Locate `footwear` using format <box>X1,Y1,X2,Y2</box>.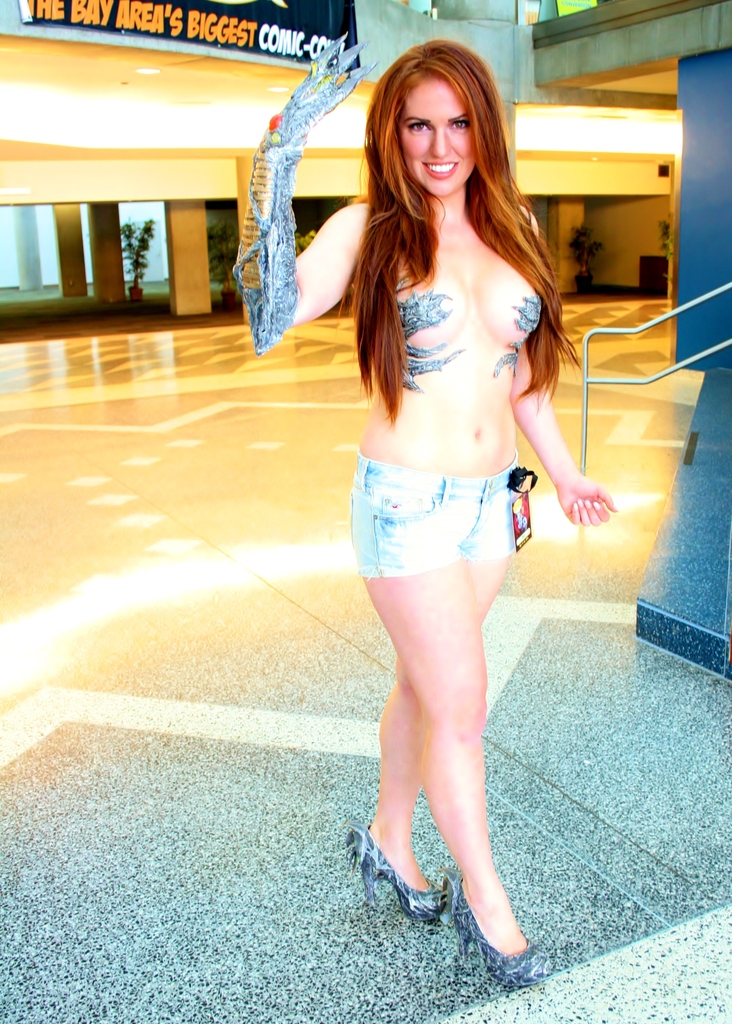
<box>355,821,489,936</box>.
